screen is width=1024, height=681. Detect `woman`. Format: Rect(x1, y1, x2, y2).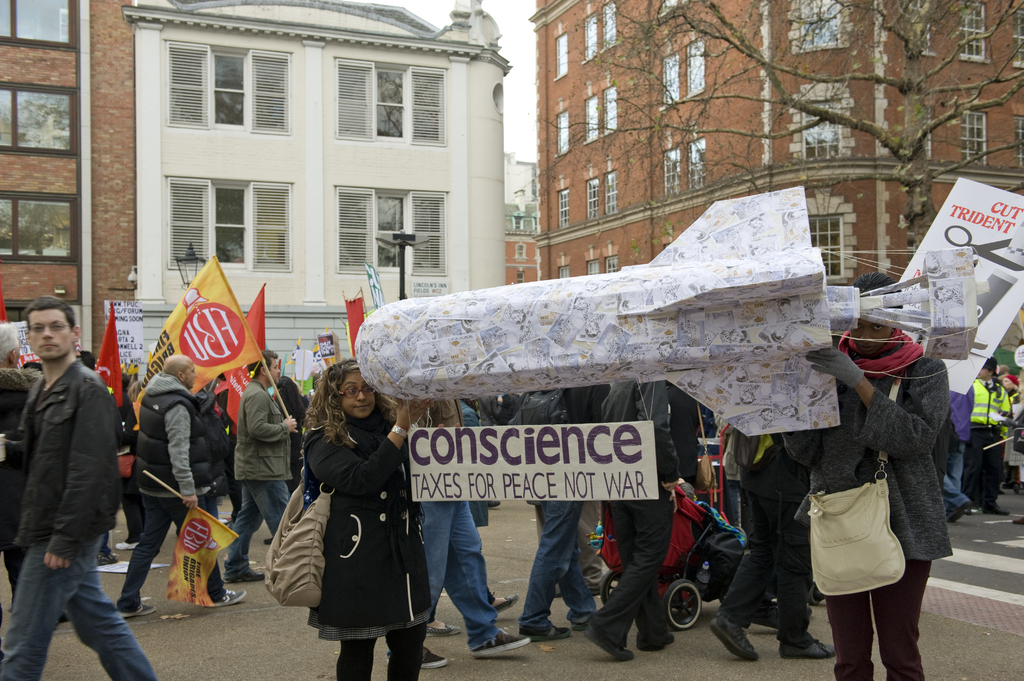
Rect(273, 377, 309, 493).
